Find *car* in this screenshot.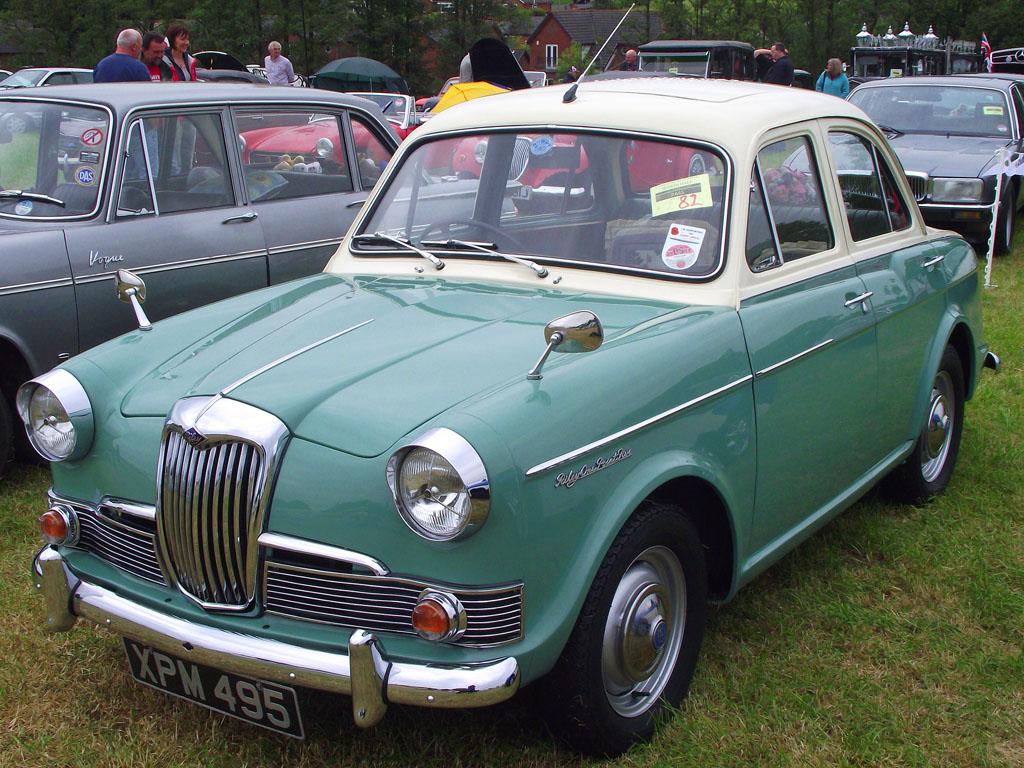
The bounding box for *car* is (x1=234, y1=92, x2=723, y2=194).
